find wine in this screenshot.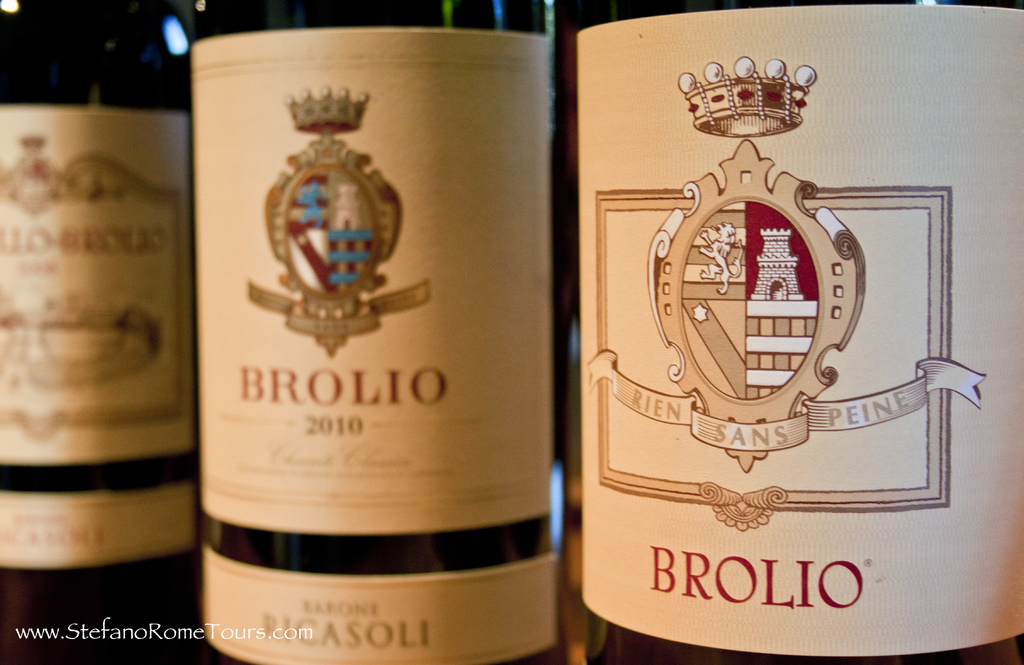
The bounding box for wine is pyautogui.locateOnScreen(574, 0, 1023, 664).
